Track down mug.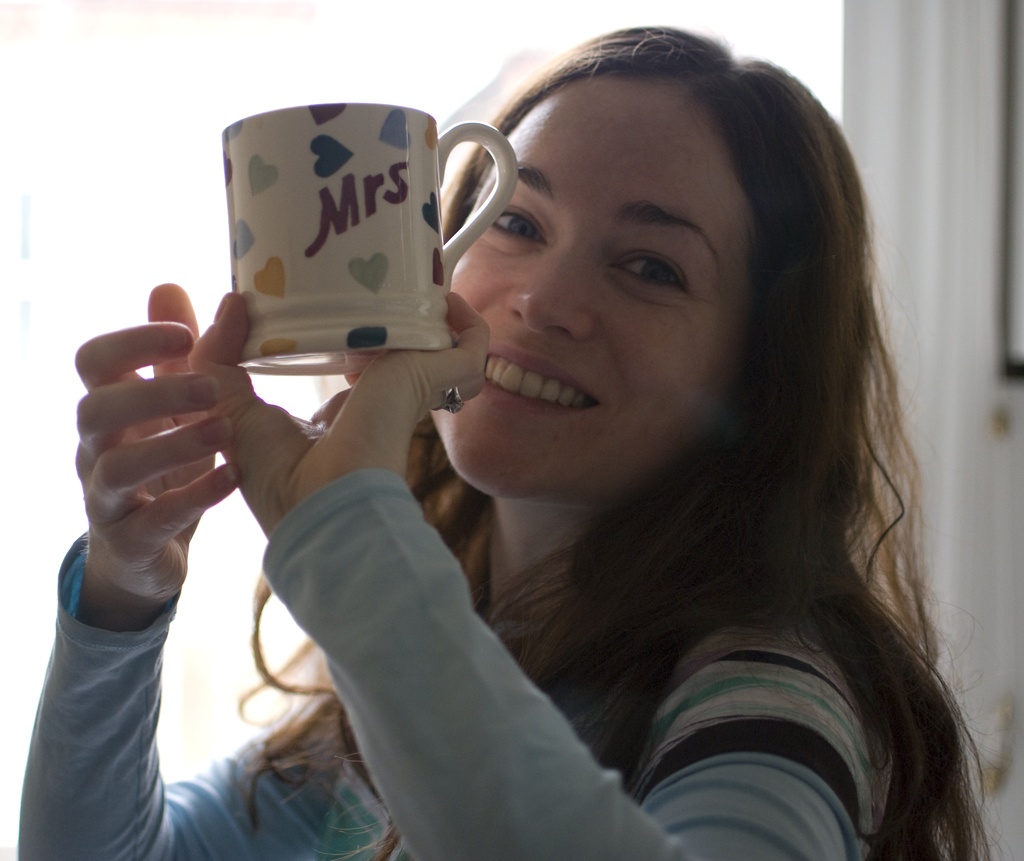
Tracked to 220,104,516,374.
